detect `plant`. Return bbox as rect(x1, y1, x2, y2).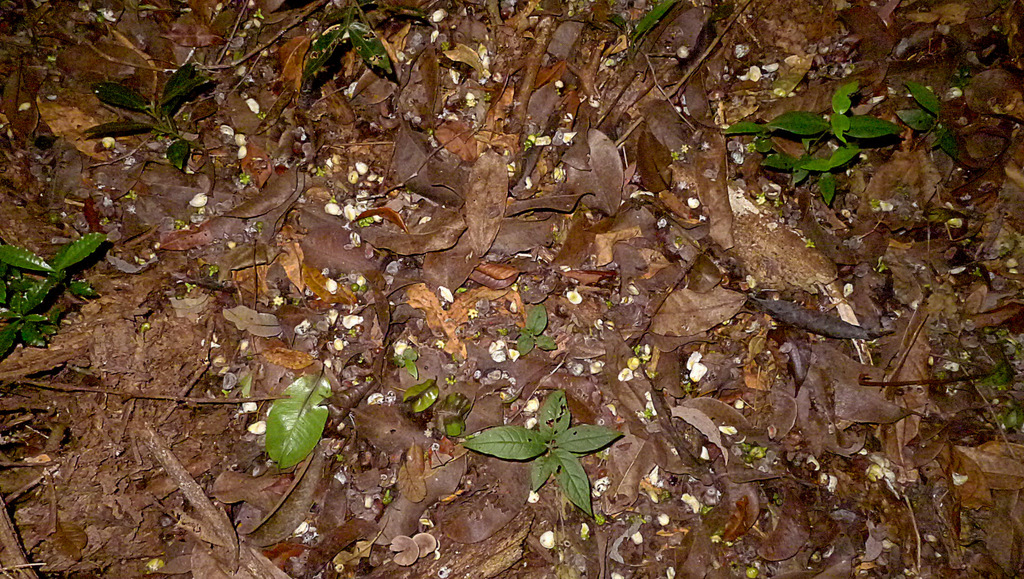
rect(291, 0, 404, 103).
